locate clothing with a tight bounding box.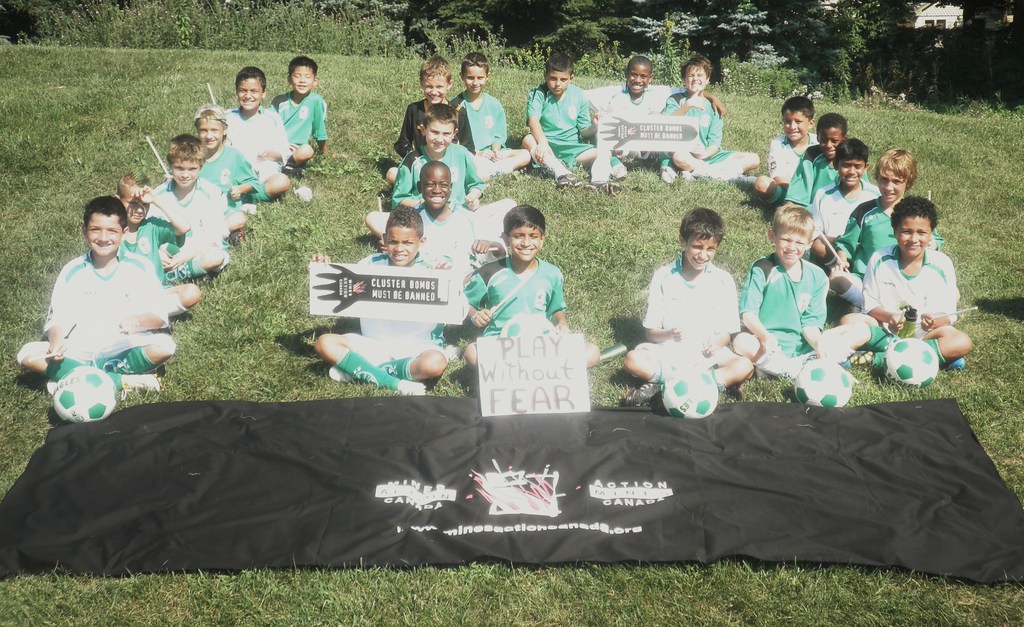
[797,177,881,260].
